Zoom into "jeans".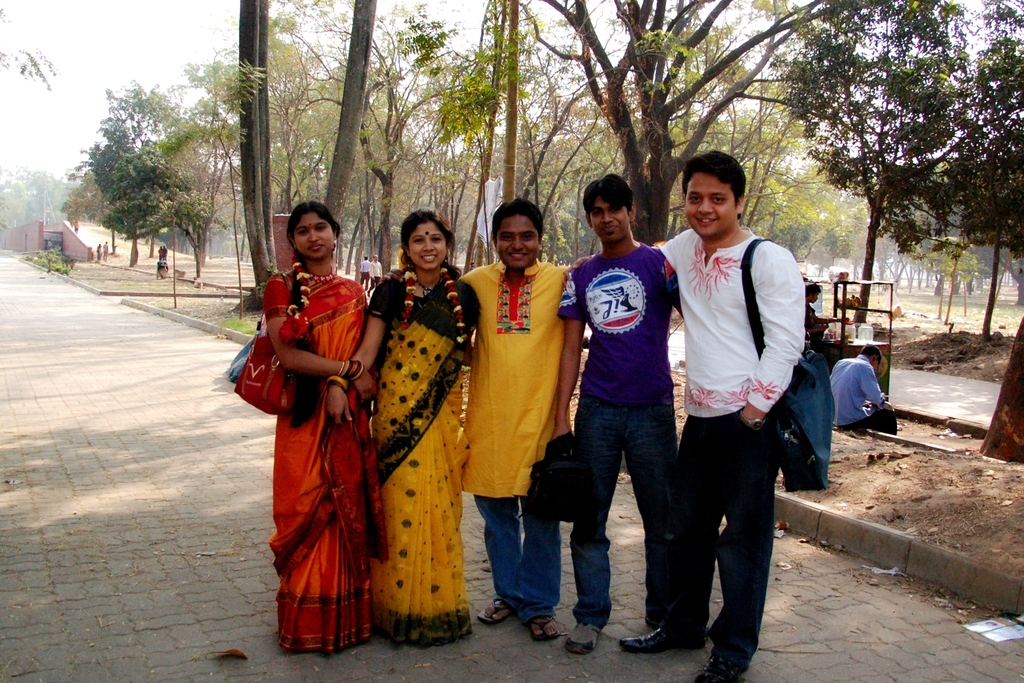
Zoom target: bbox=[665, 424, 797, 675].
